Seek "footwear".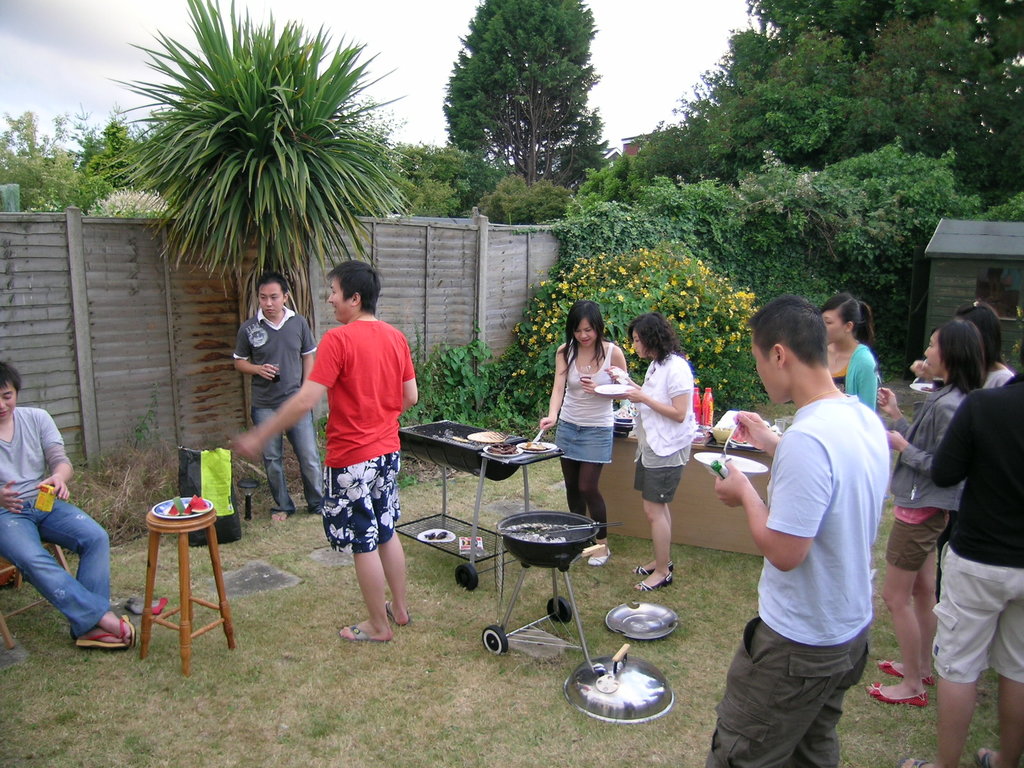
detection(589, 547, 613, 563).
